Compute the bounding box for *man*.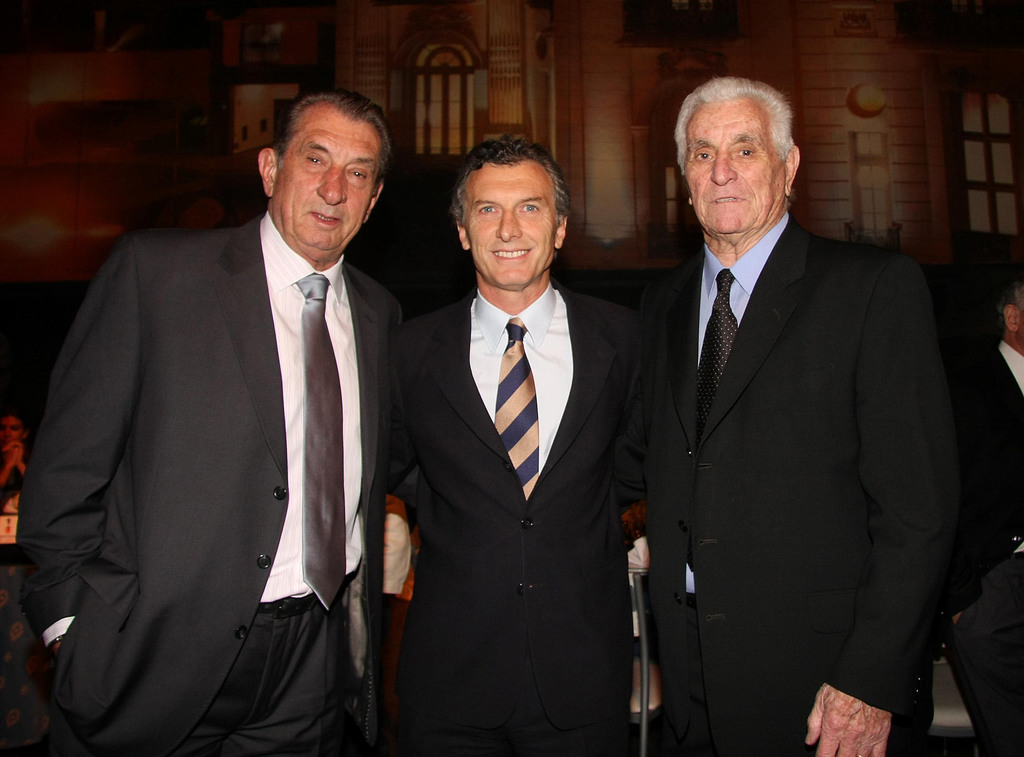
select_region(12, 87, 408, 755).
